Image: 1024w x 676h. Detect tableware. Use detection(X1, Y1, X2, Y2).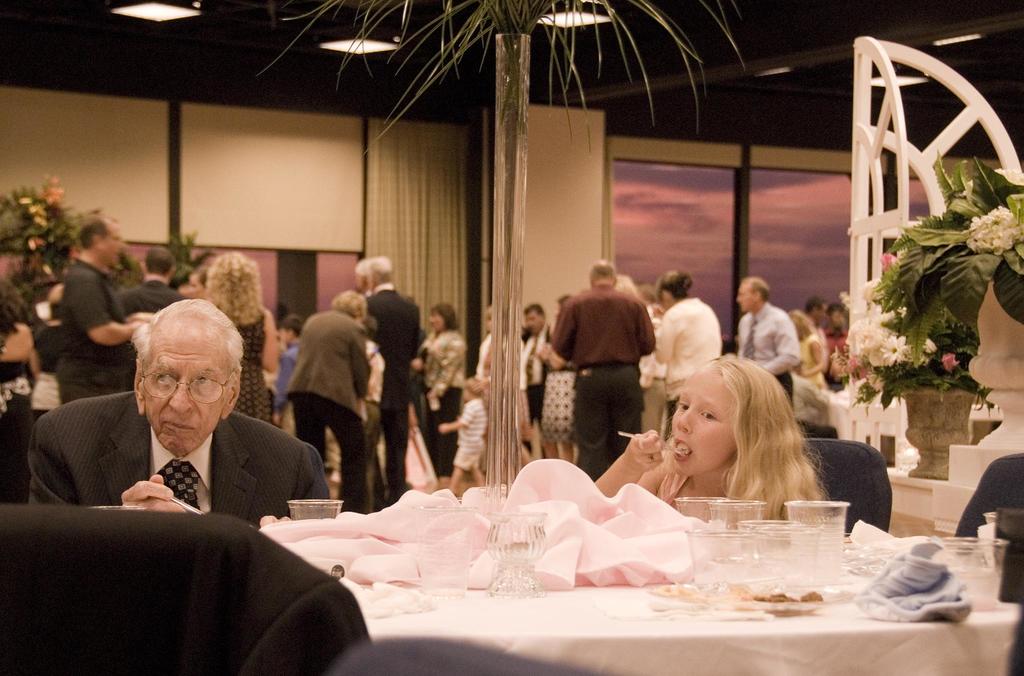
detection(289, 495, 342, 519).
